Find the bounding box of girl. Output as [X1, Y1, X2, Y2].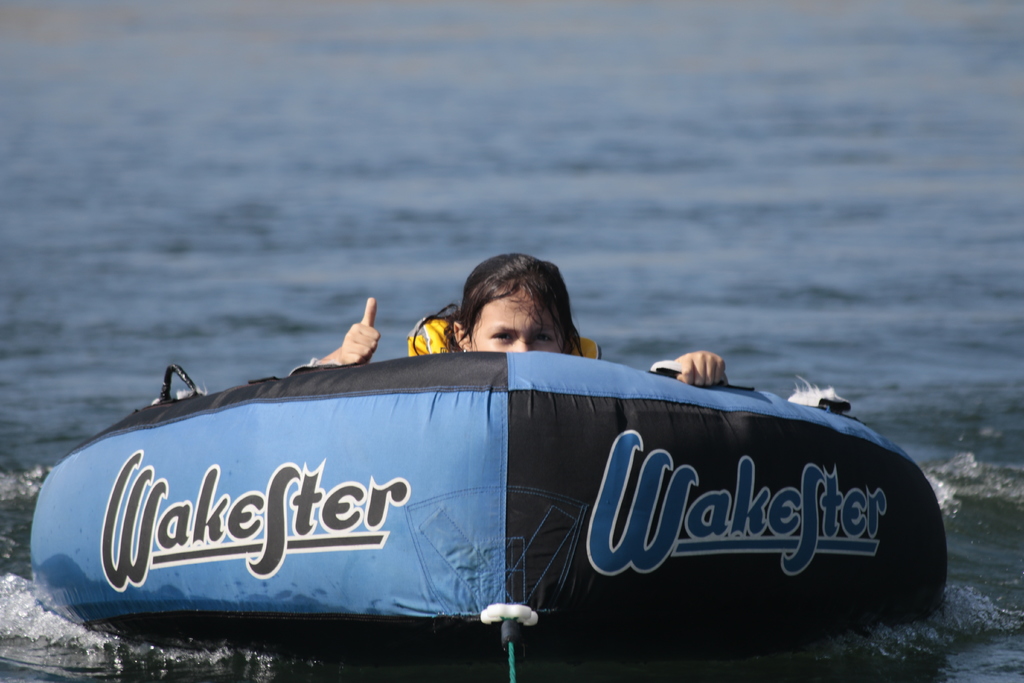
[319, 248, 729, 383].
